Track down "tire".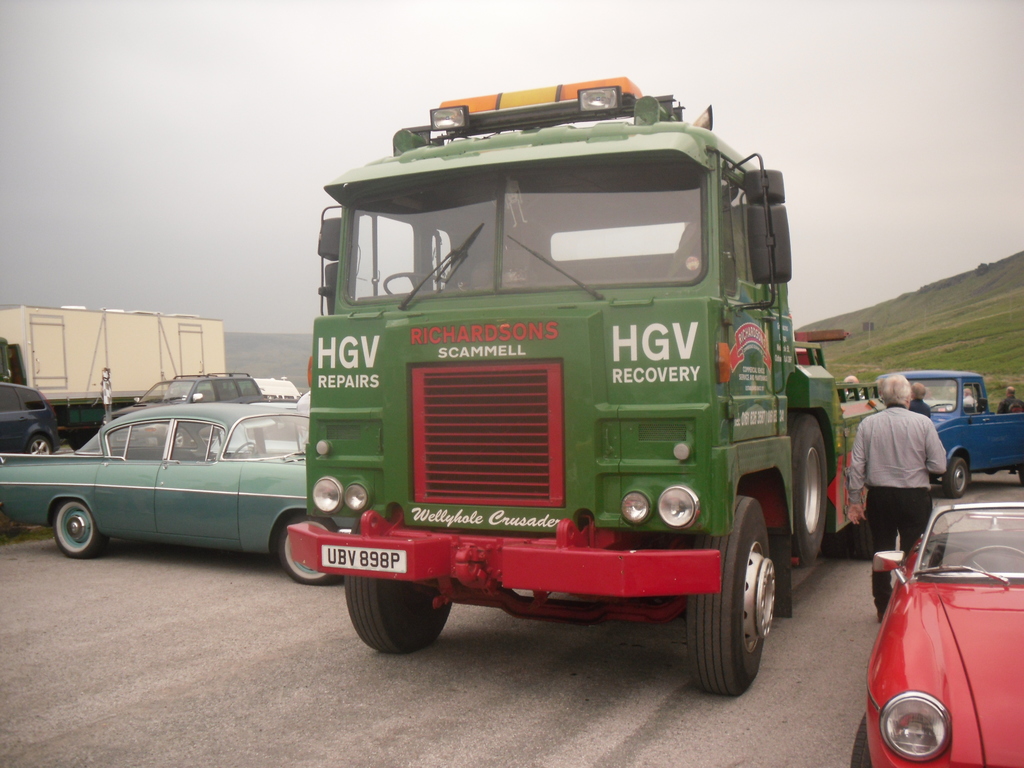
Tracked to locate(346, 574, 453, 653).
